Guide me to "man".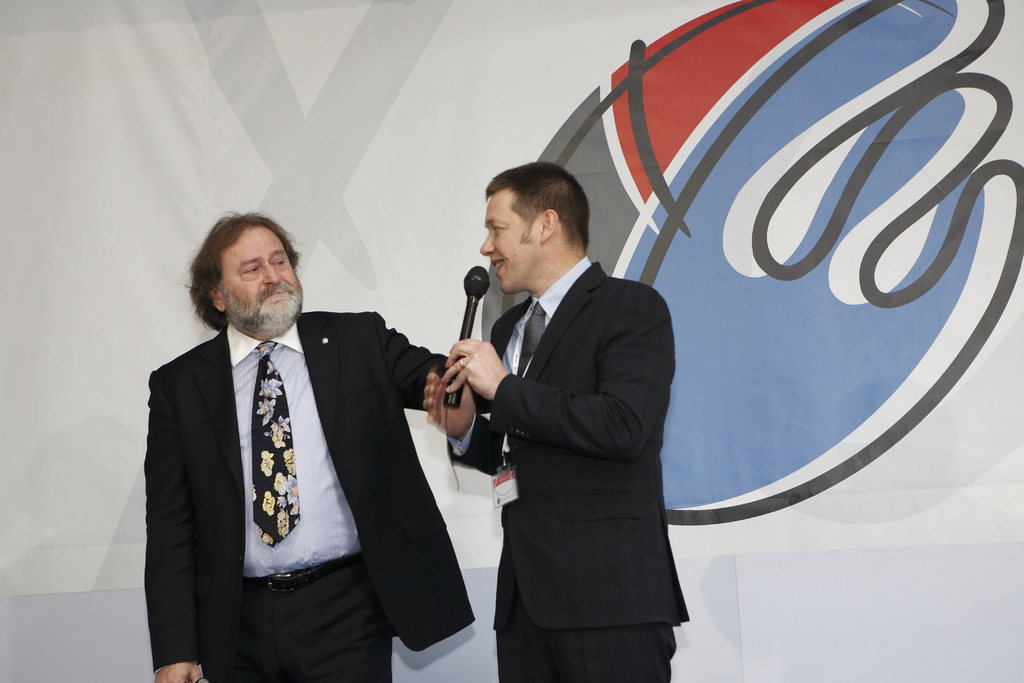
Guidance: [x1=129, y1=207, x2=476, y2=677].
